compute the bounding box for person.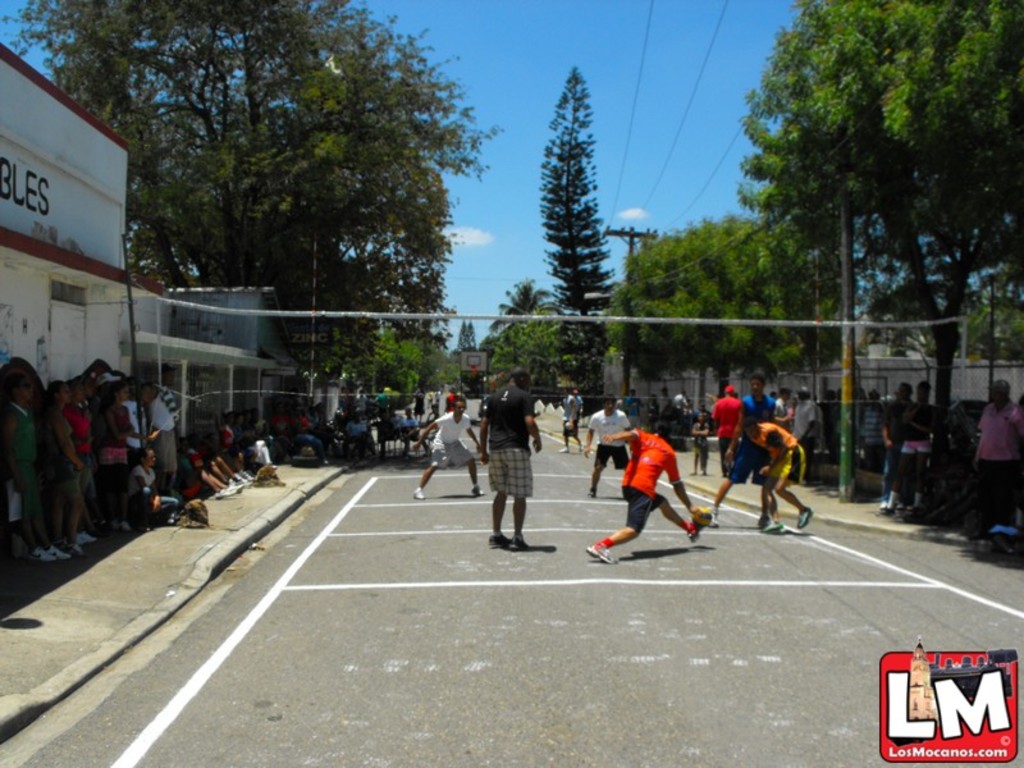
box(714, 384, 745, 474).
